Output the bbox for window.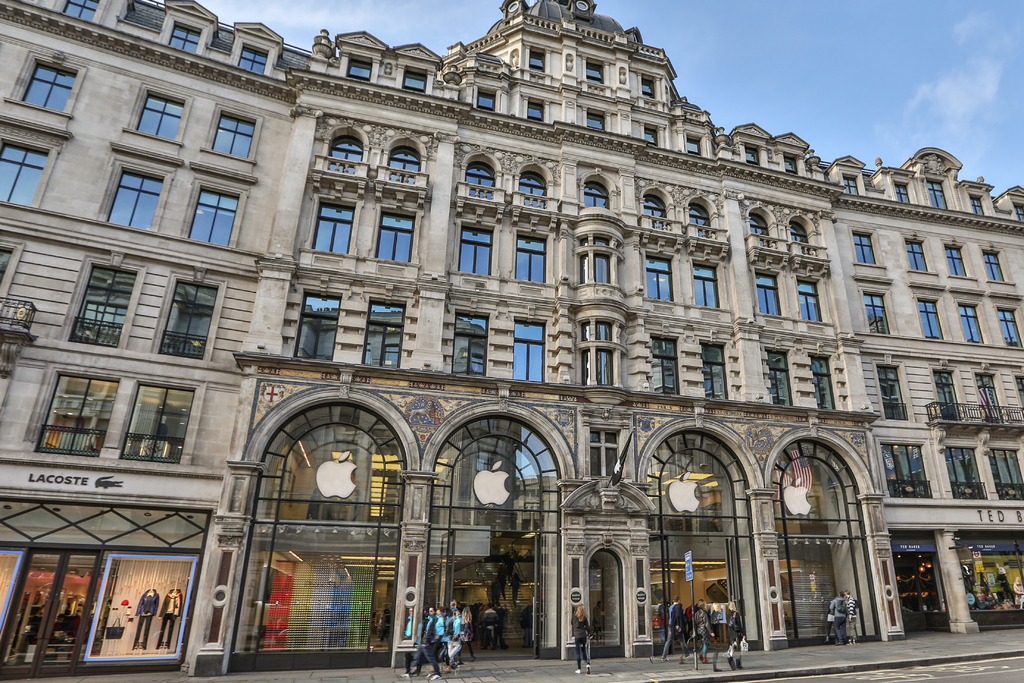
(36,374,124,459).
